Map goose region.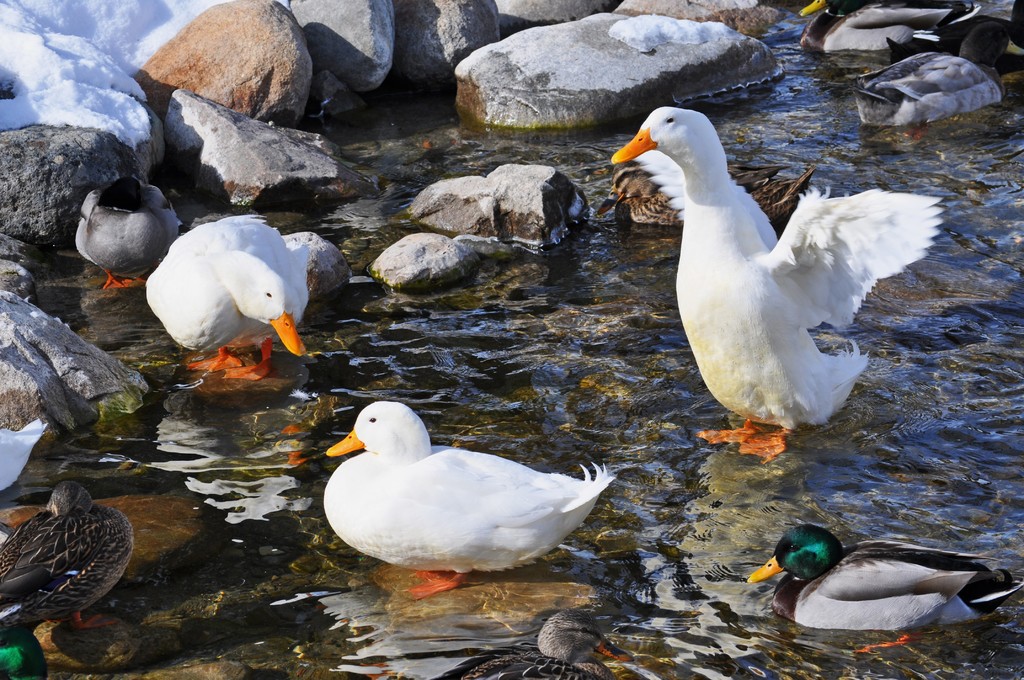
Mapped to (left=145, top=222, right=314, bottom=389).
